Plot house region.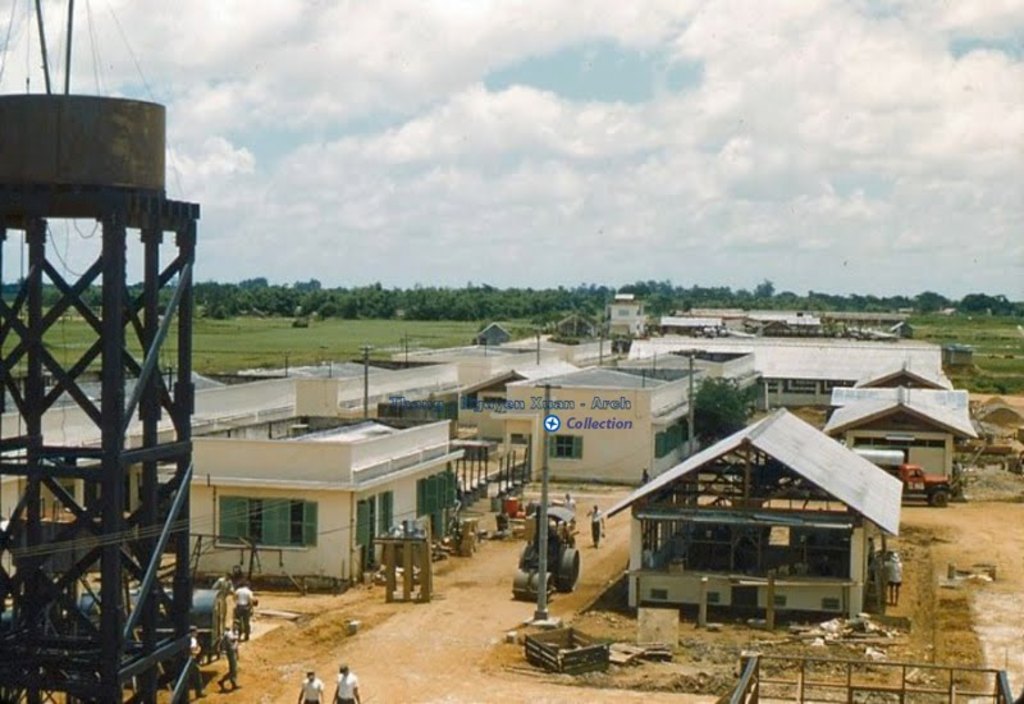
Plotted at bbox(0, 366, 296, 524).
